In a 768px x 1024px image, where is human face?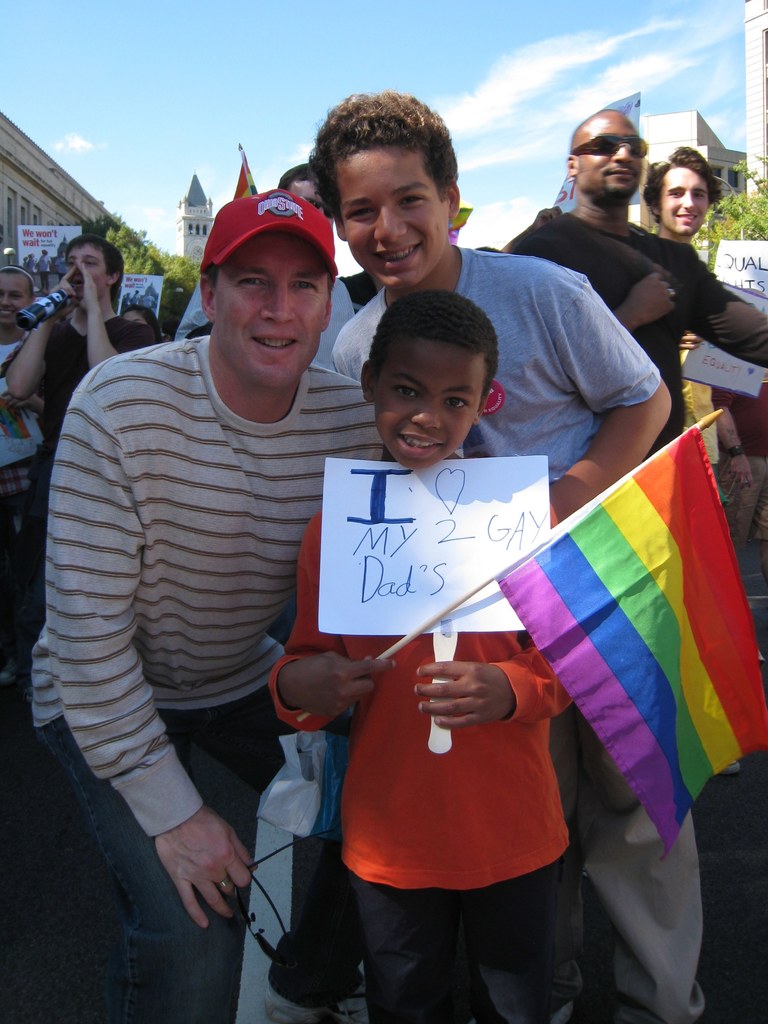
(65, 250, 107, 300).
